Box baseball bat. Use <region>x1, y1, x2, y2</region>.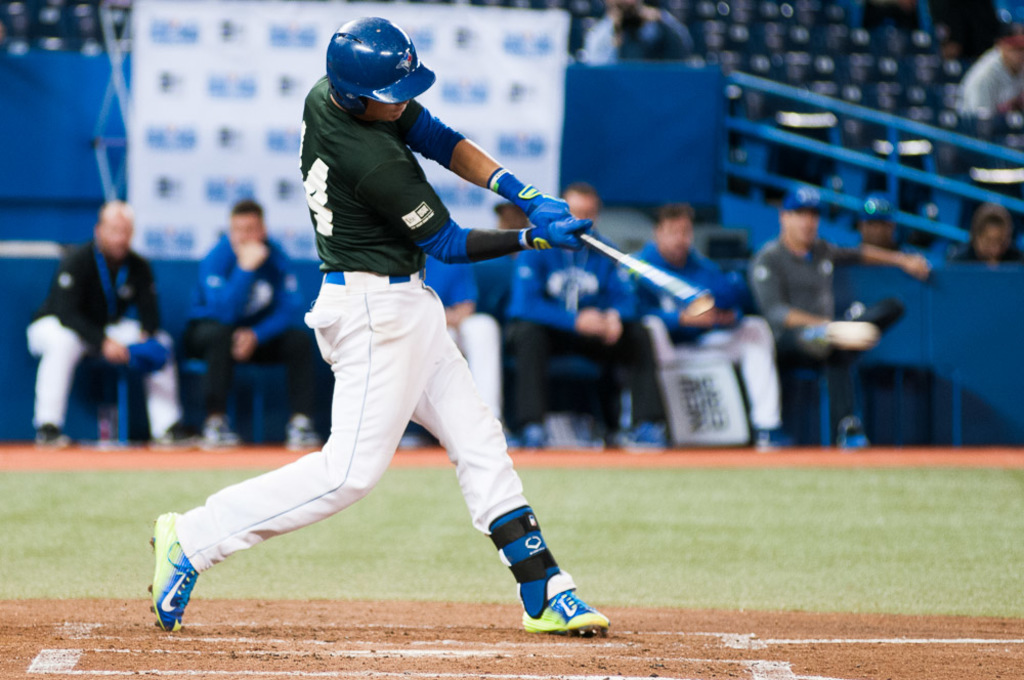
<region>575, 232, 711, 314</region>.
